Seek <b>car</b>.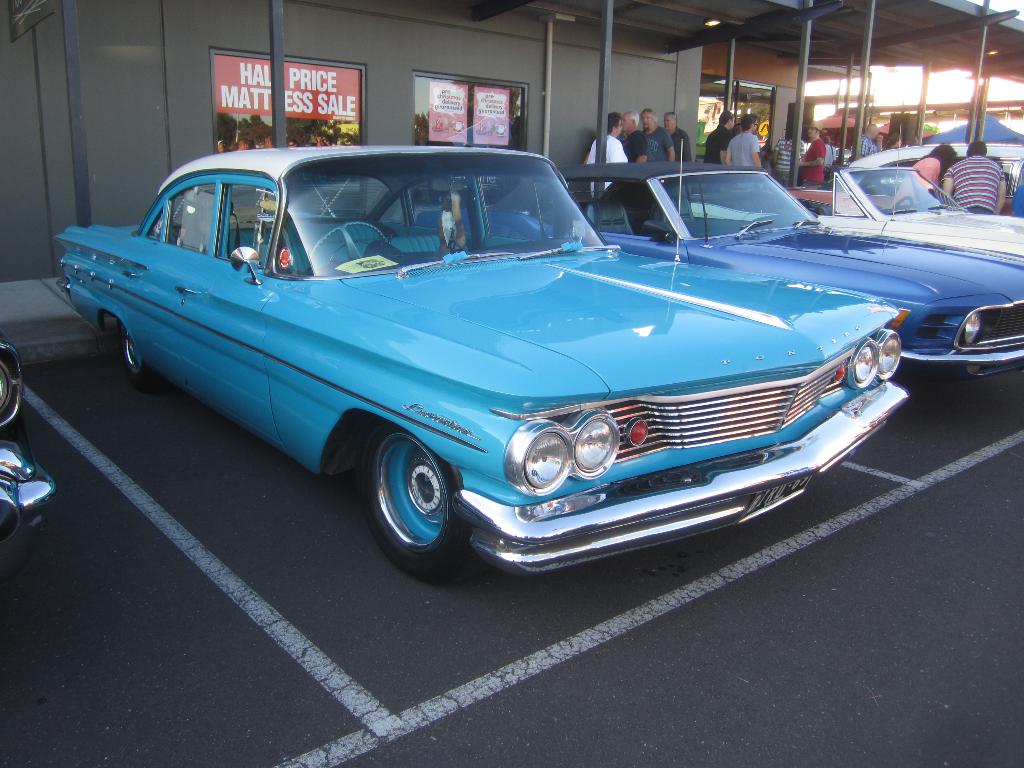
(691,164,1023,260).
